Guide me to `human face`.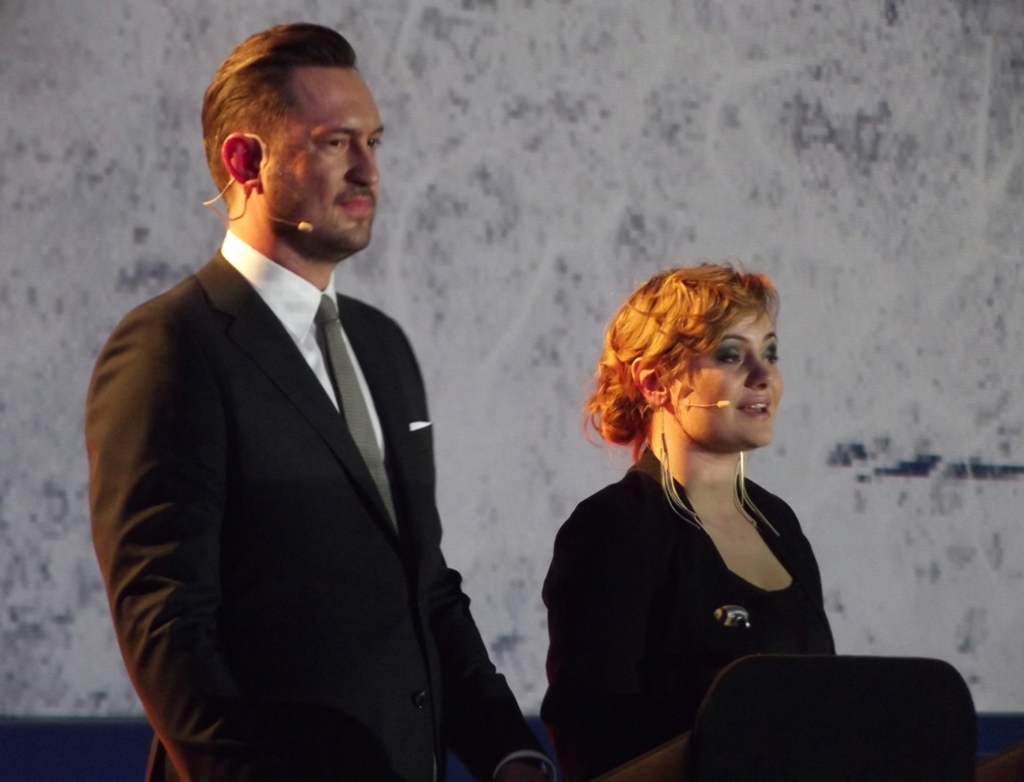
Guidance: <box>261,71,388,249</box>.
